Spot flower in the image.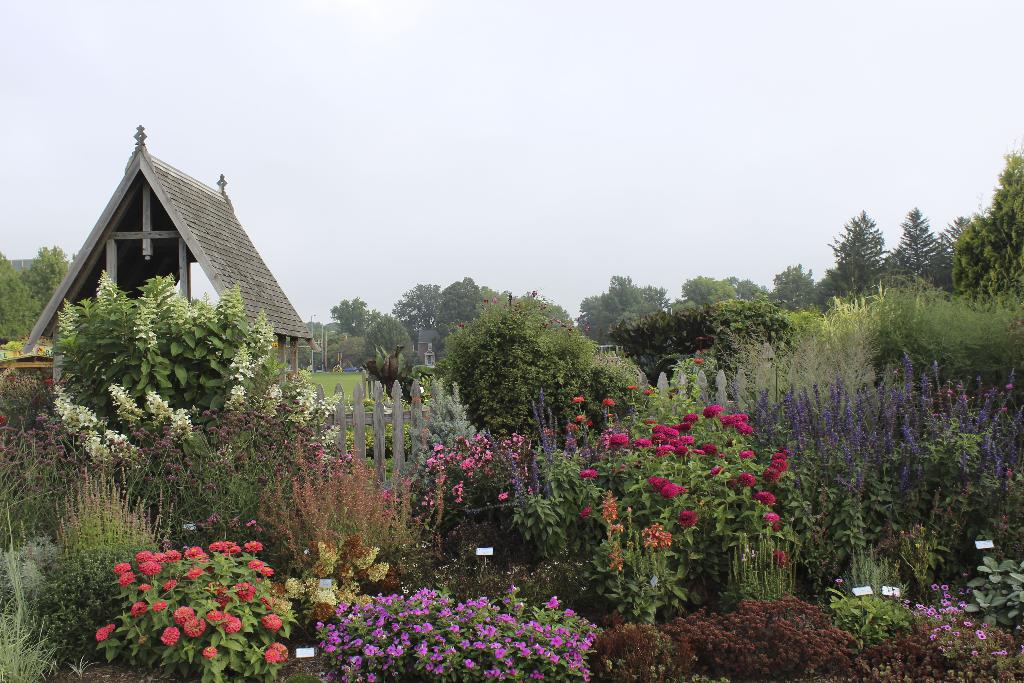
flower found at locate(175, 603, 190, 621).
